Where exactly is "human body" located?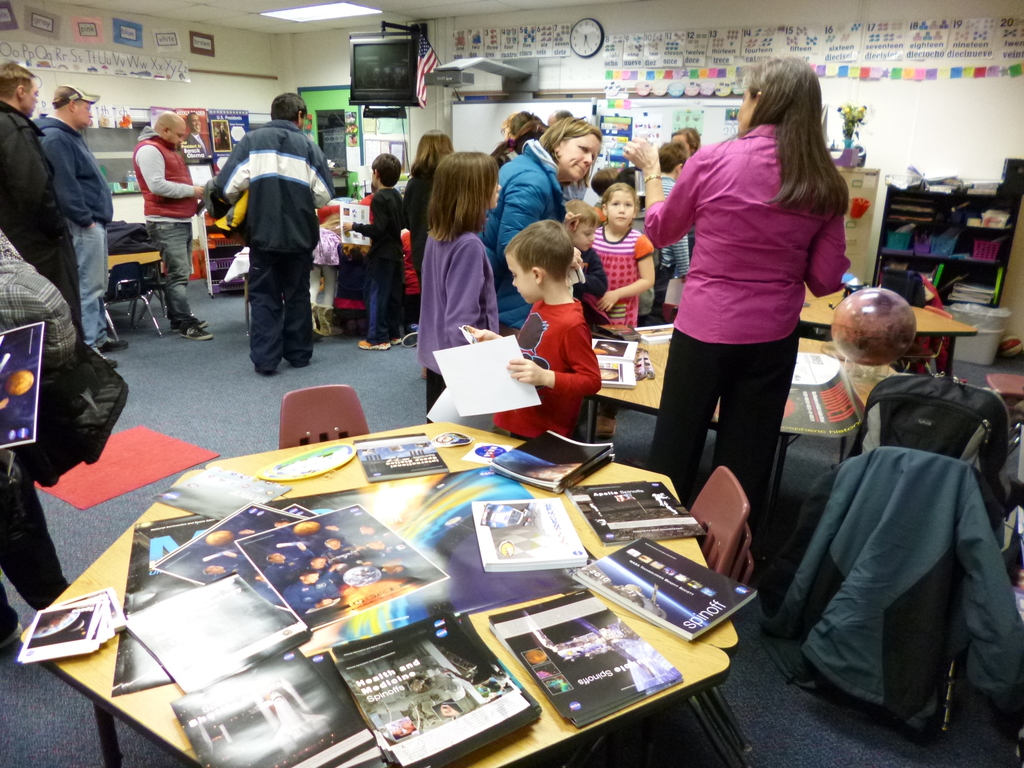
Its bounding box is <box>582,217,650,321</box>.
